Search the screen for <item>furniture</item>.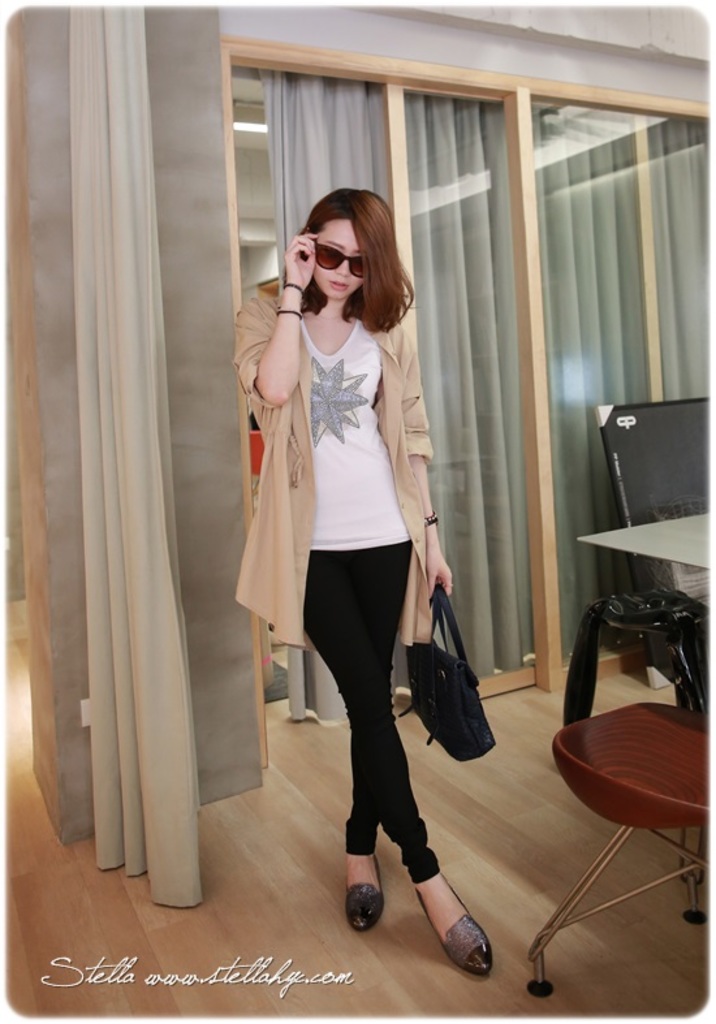
Found at 527:696:715:999.
